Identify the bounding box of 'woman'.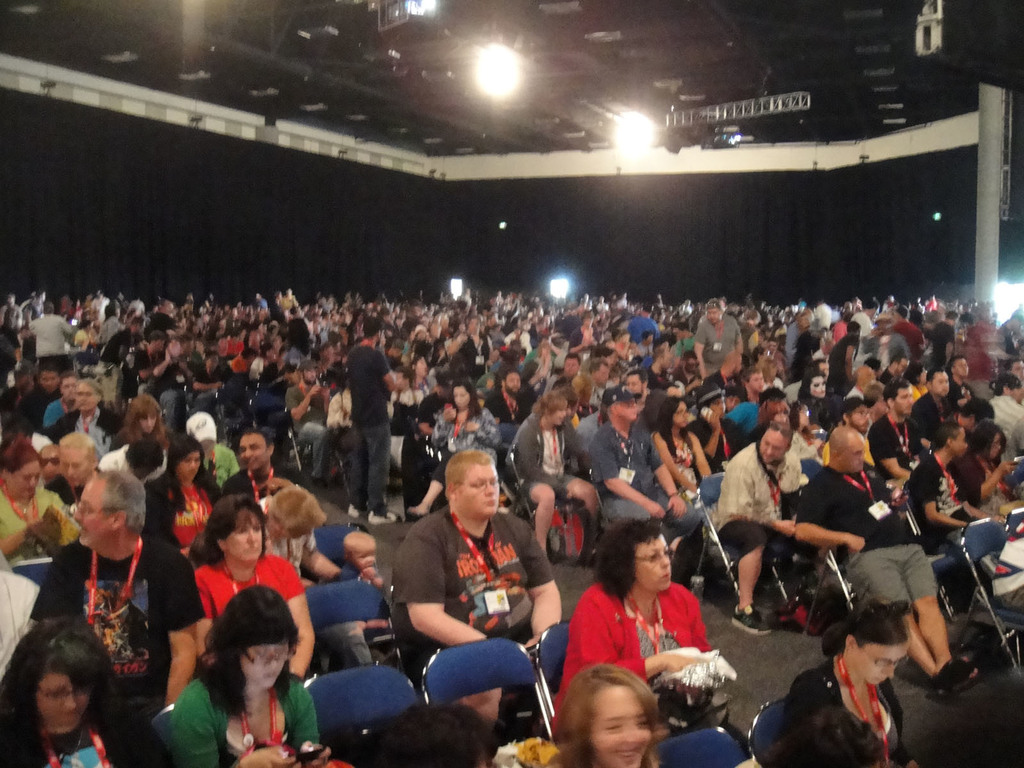
pyautogui.locateOnScreen(801, 374, 836, 428).
